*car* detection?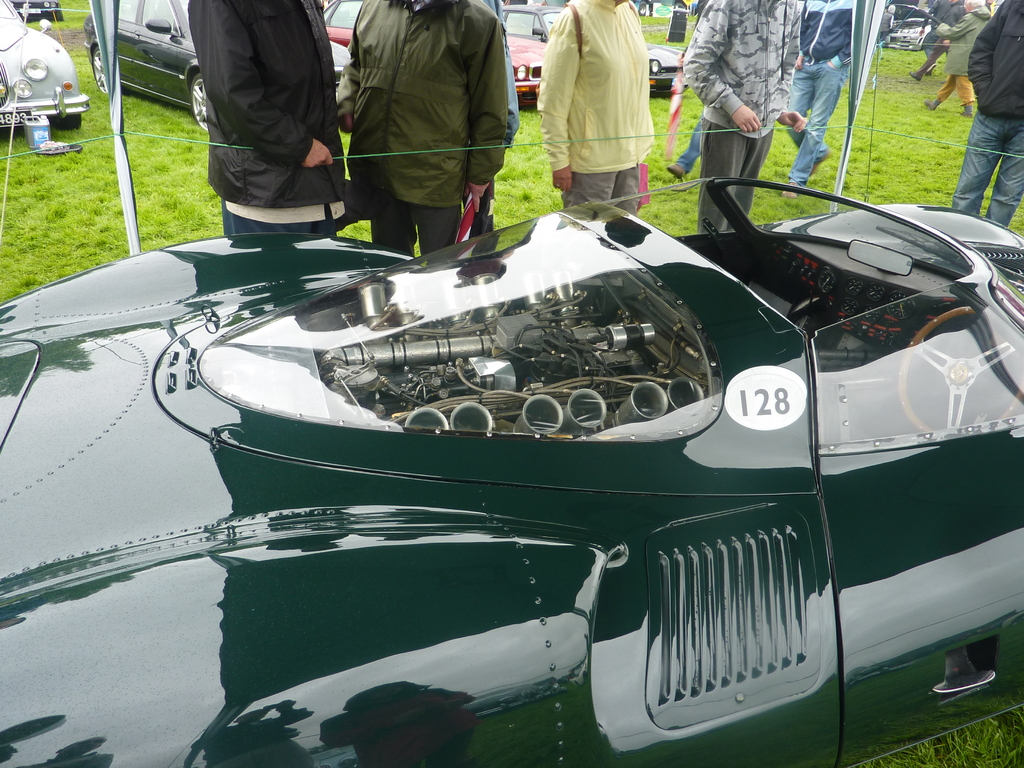
(left=0, top=163, right=1023, bottom=767)
